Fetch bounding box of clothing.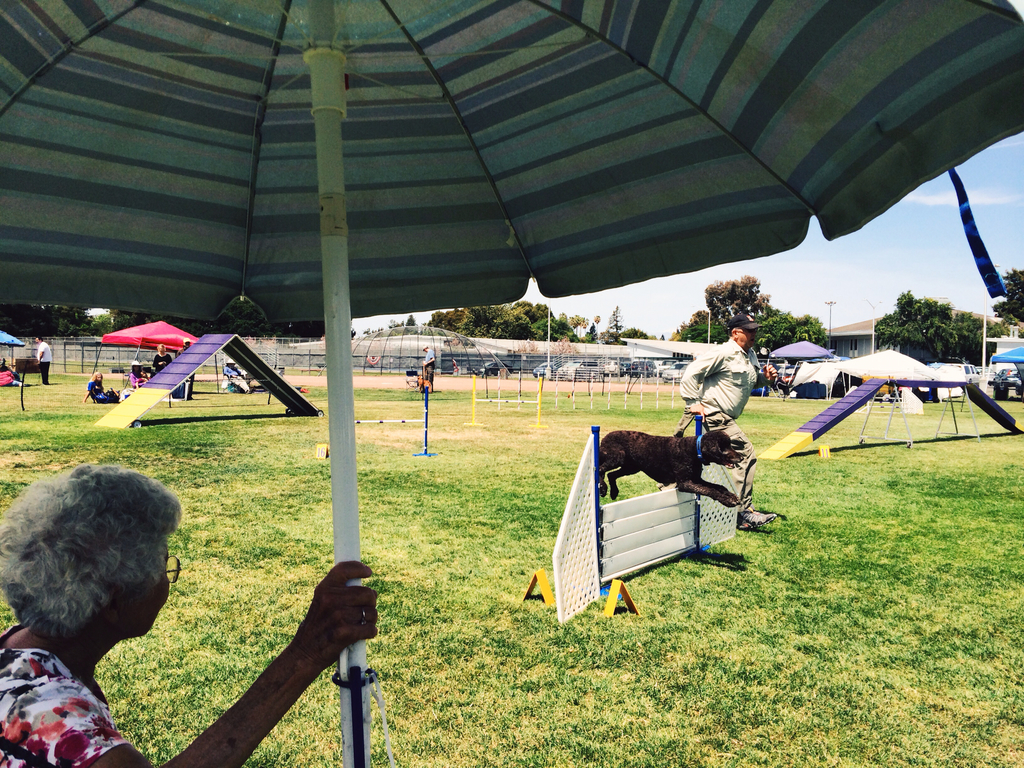
Bbox: <box>0,620,140,766</box>.
